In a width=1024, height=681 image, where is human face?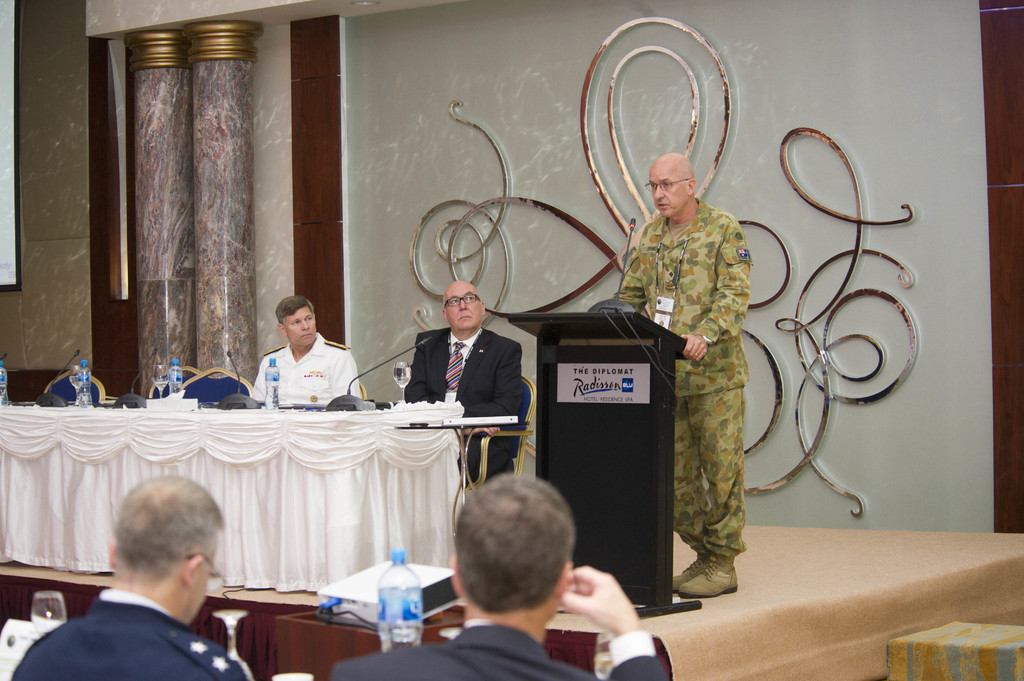
locate(445, 282, 480, 332).
